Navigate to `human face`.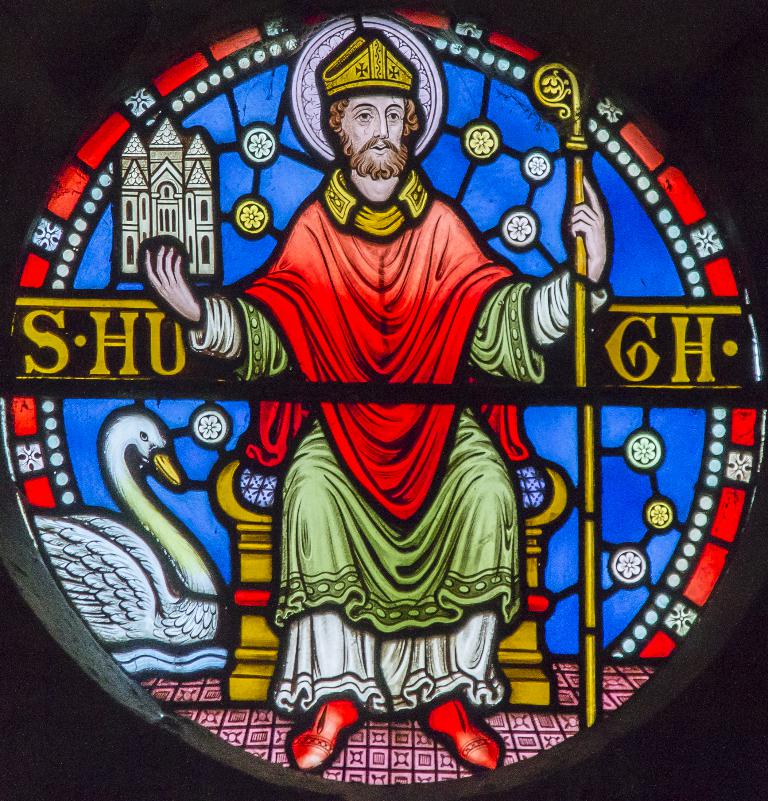
Navigation target: <region>340, 98, 406, 179</region>.
